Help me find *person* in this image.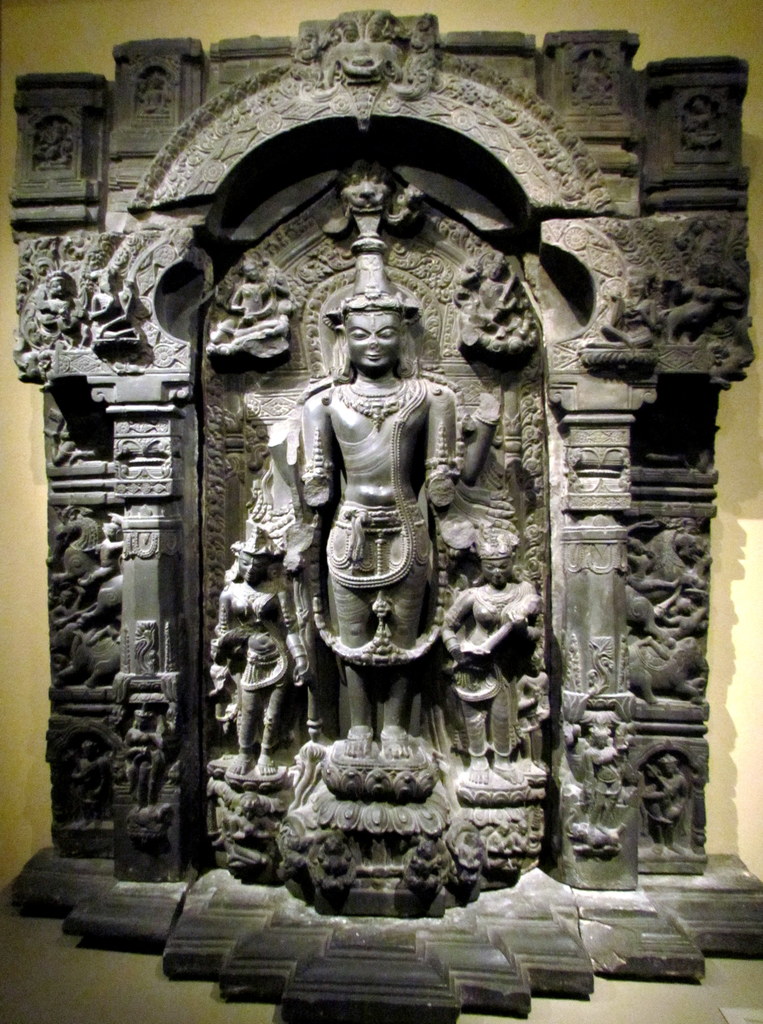
Found it: locate(644, 756, 700, 842).
